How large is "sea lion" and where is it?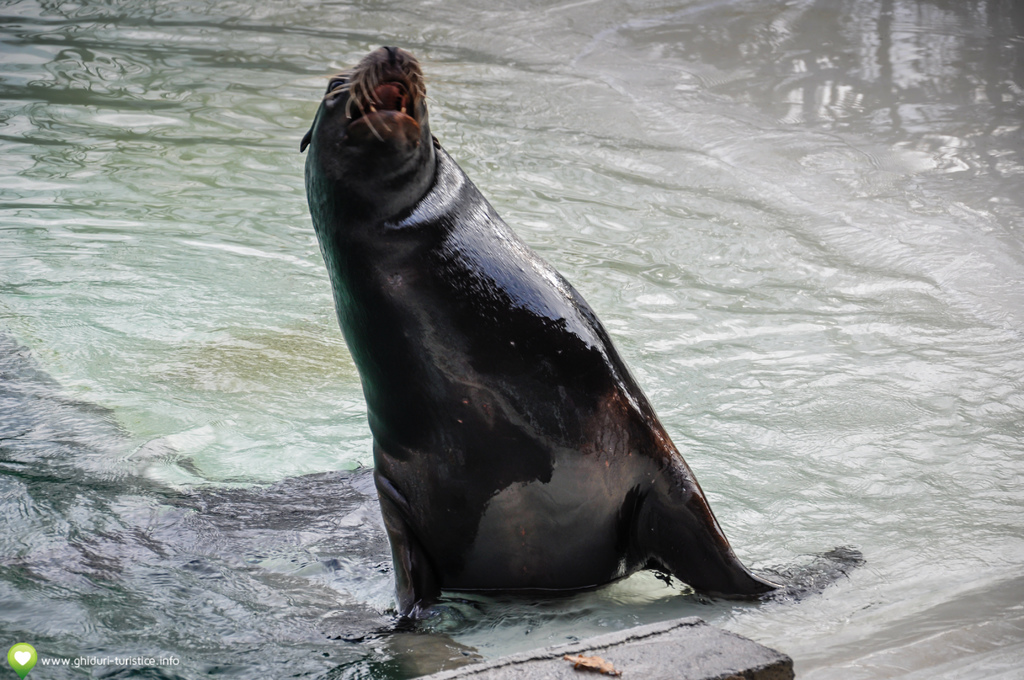
Bounding box: [301,45,858,634].
